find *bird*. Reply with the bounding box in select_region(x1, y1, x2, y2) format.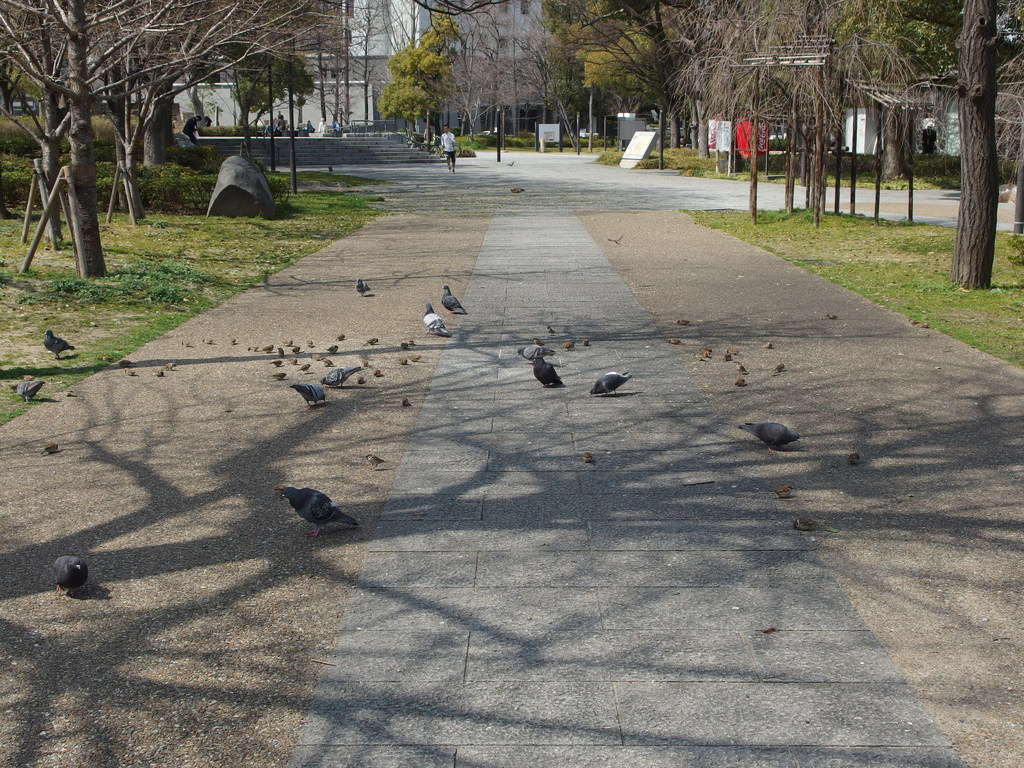
select_region(321, 365, 367, 392).
